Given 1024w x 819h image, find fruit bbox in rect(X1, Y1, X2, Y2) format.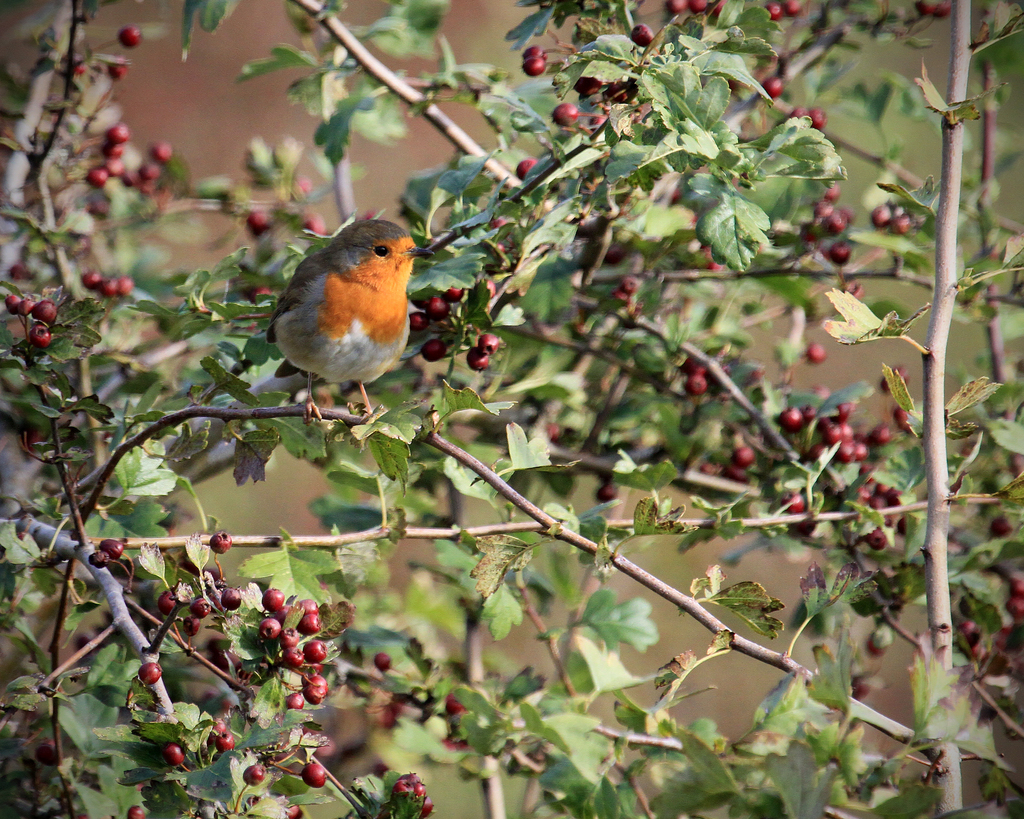
rect(890, 213, 912, 235).
